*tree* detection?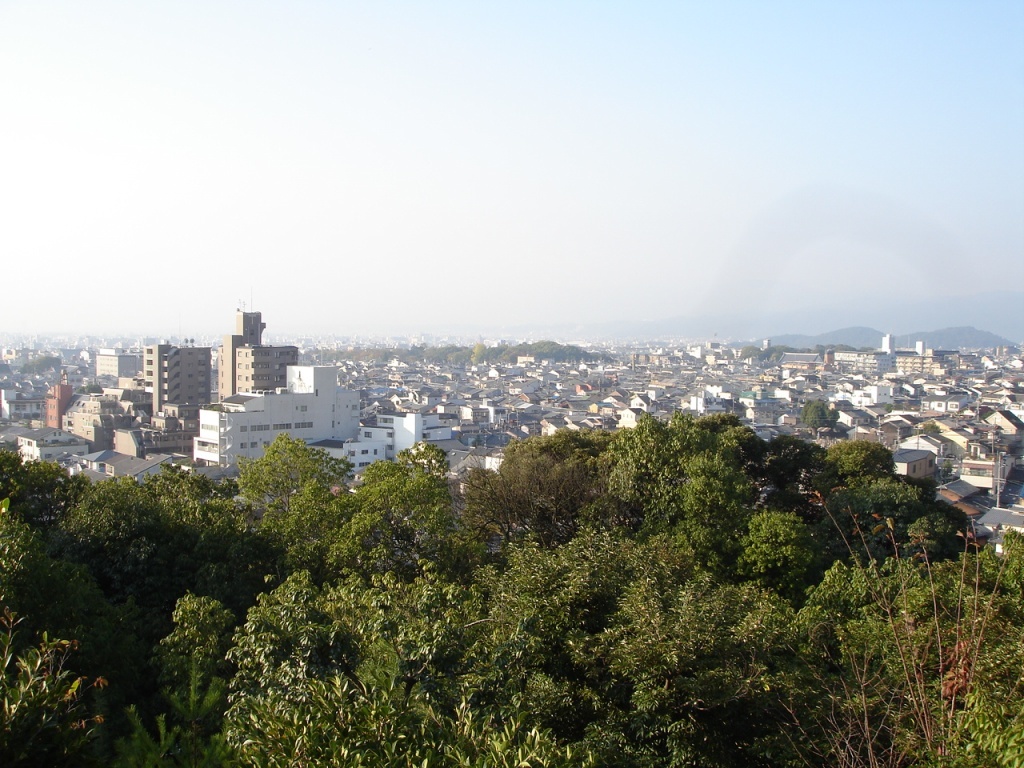
<region>62, 471, 164, 633</region>
